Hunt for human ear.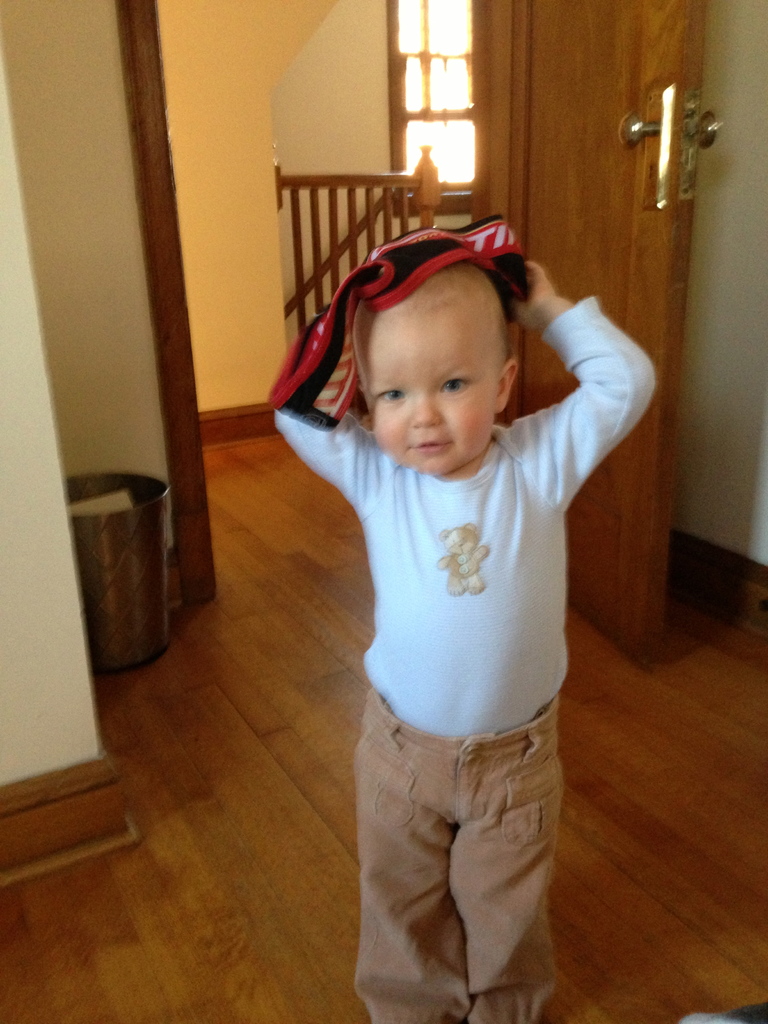
Hunted down at crop(341, 385, 369, 434).
